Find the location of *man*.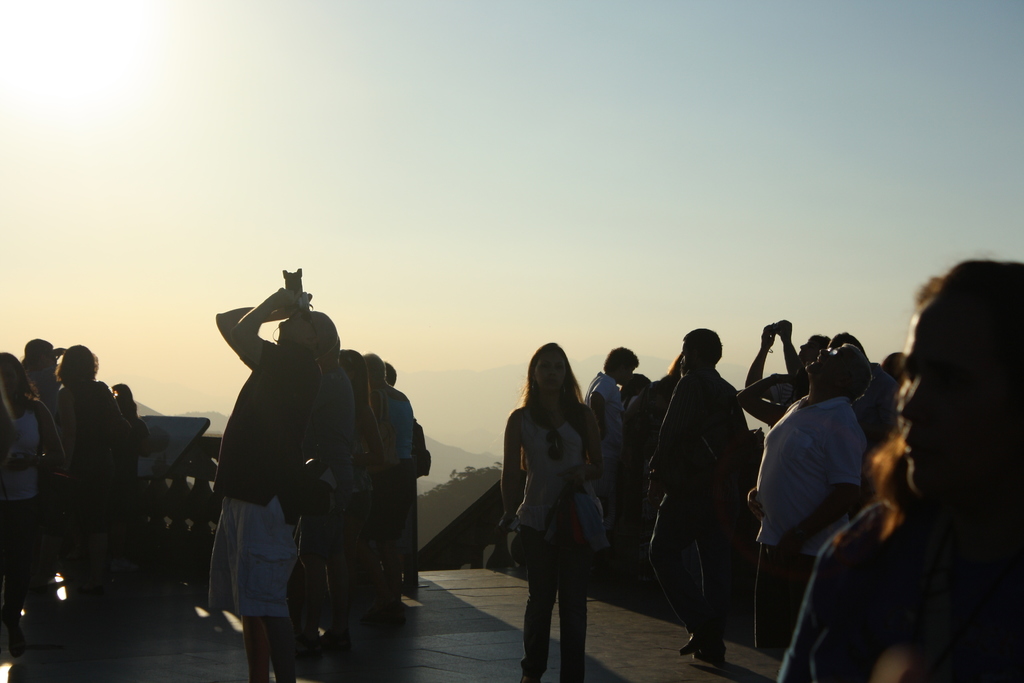
Location: bbox=(19, 335, 68, 419).
